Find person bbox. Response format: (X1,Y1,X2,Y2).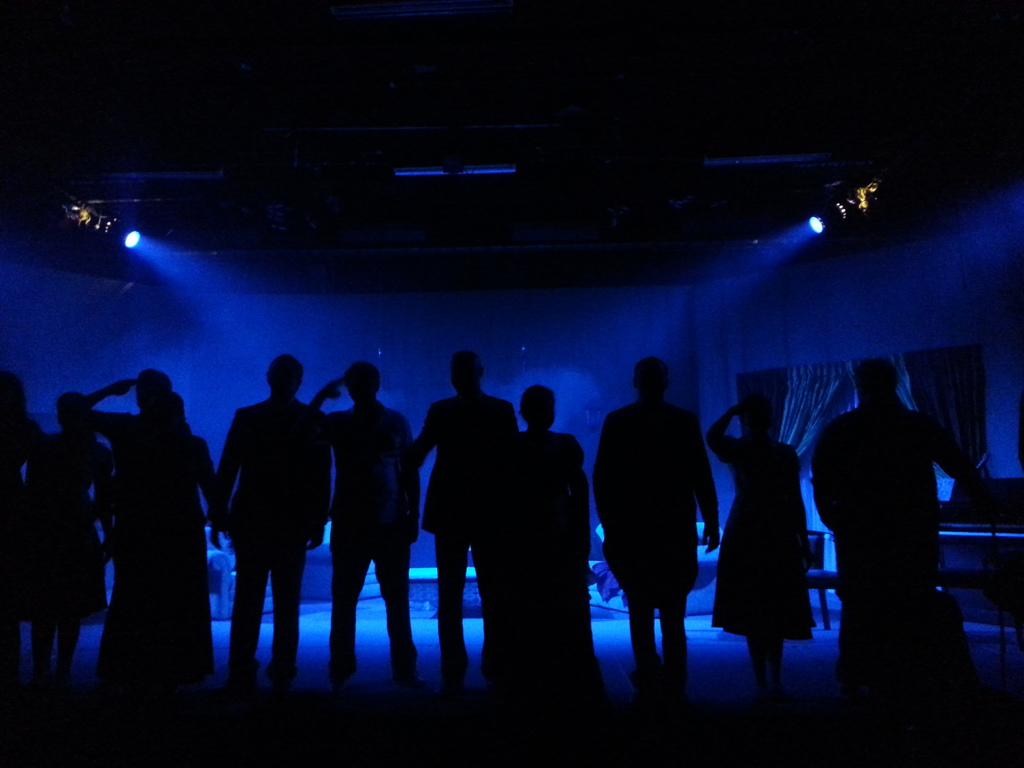
(207,346,339,687).
